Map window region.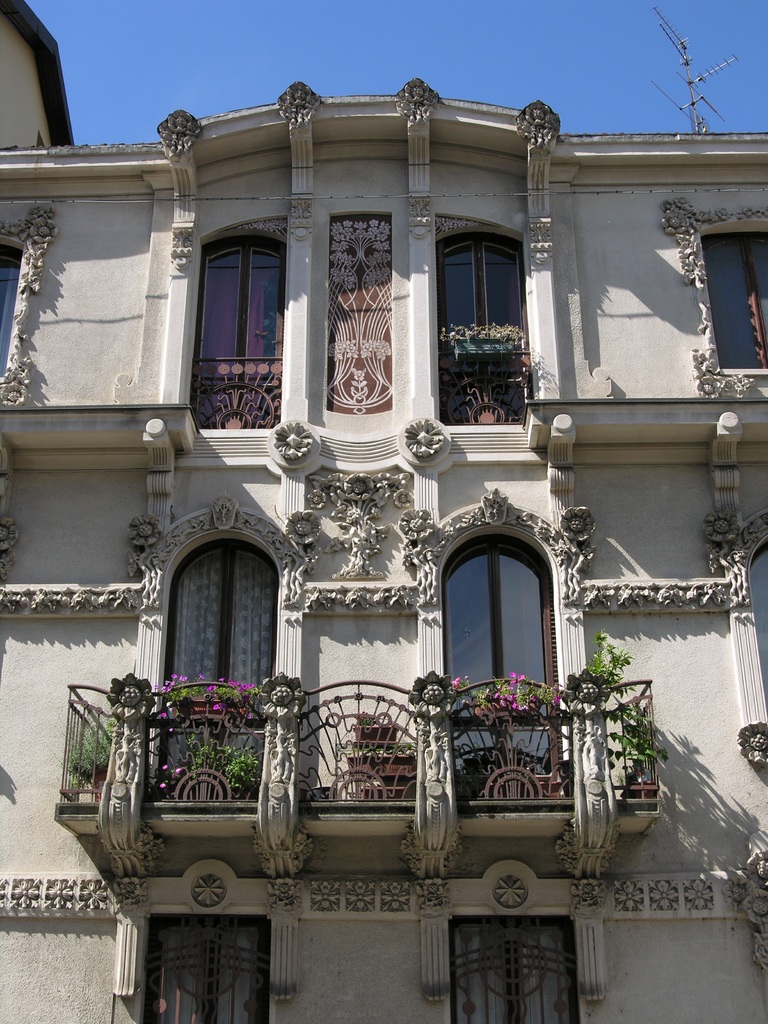
Mapped to (154, 511, 285, 703).
